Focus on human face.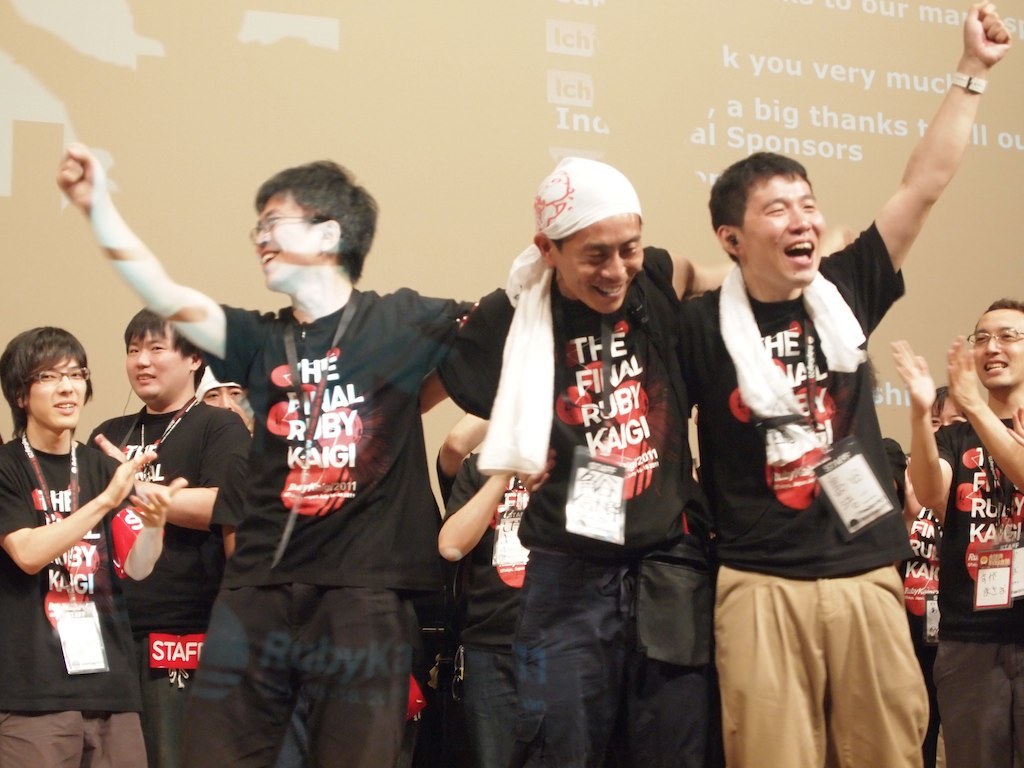
Focused at box(560, 213, 640, 319).
